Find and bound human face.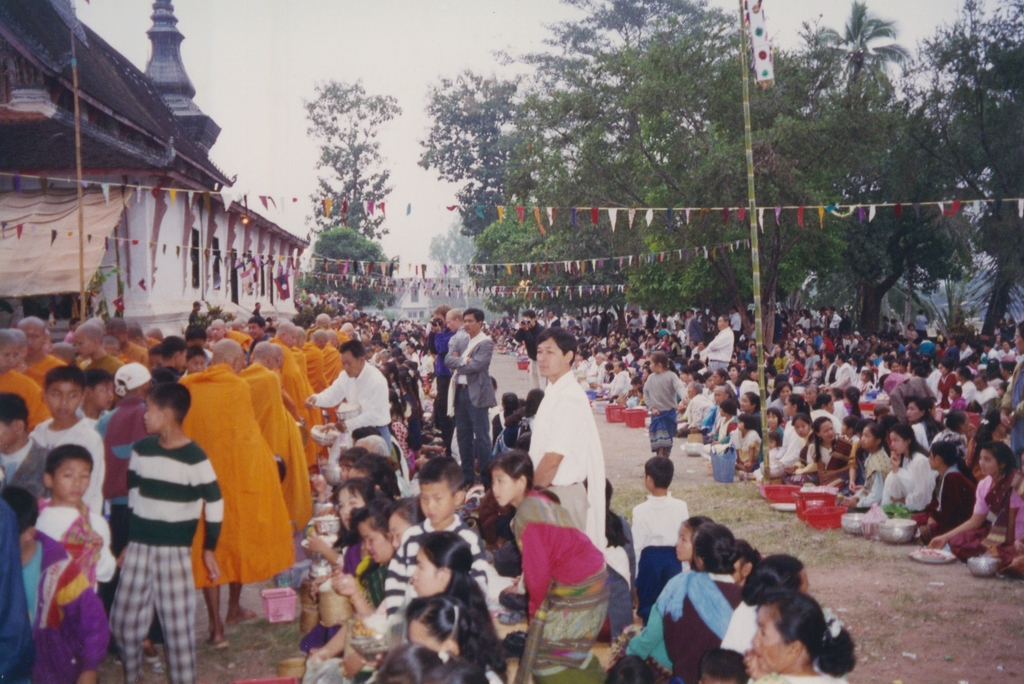
Bound: 411, 544, 441, 598.
